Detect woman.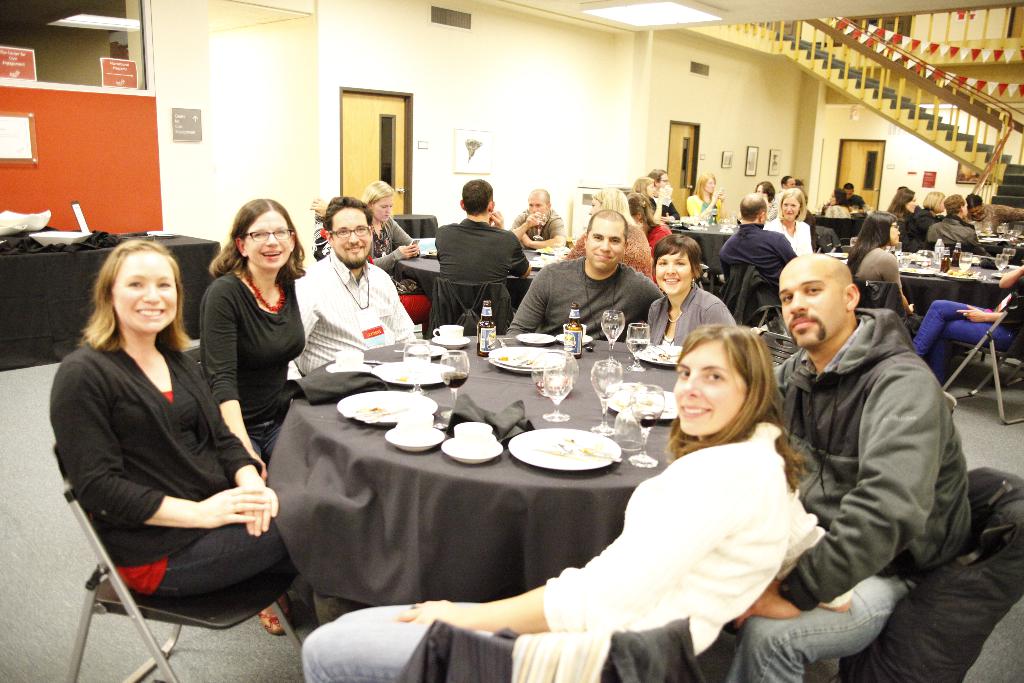
Detected at 647/227/738/348.
